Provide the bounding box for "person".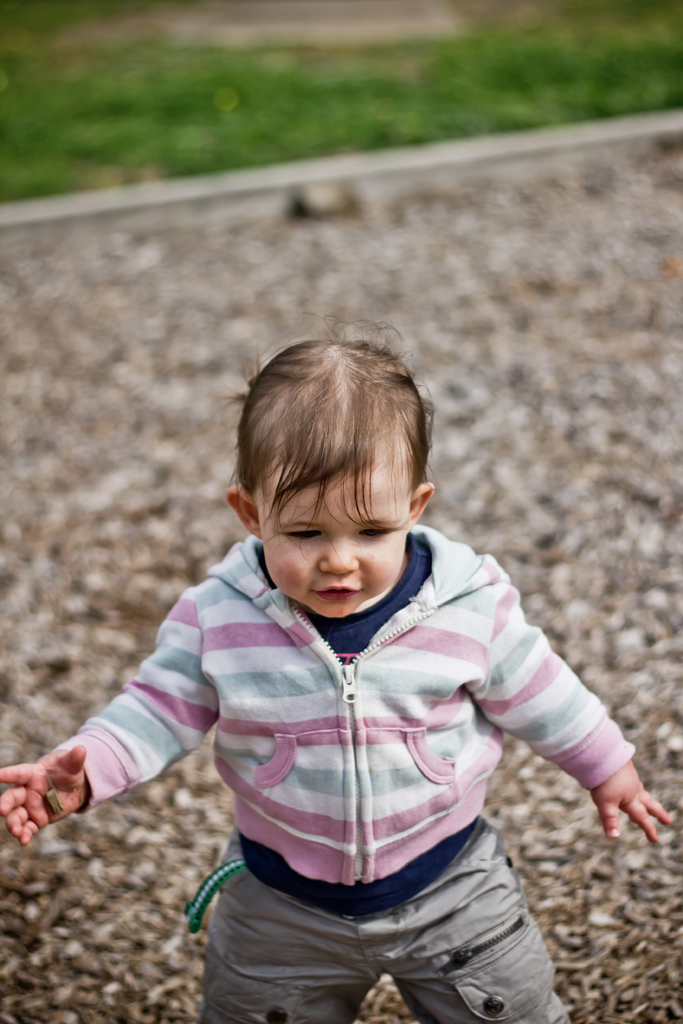
crop(0, 319, 666, 1023).
